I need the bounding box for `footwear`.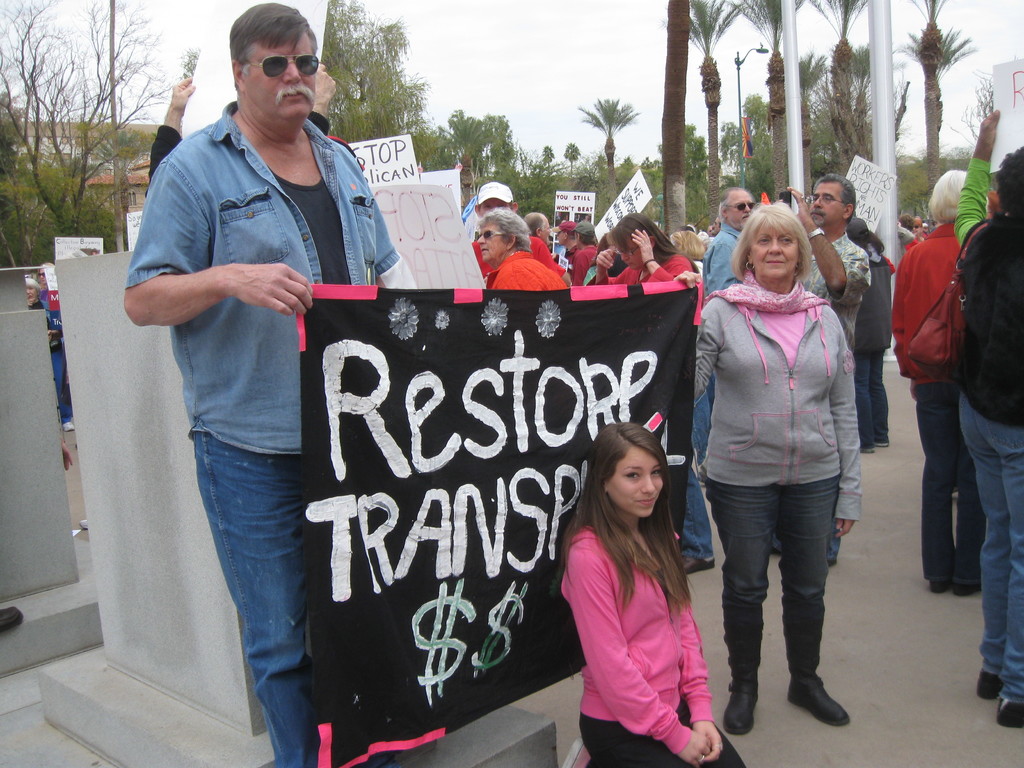
Here it is: <bbox>878, 438, 890, 447</bbox>.
